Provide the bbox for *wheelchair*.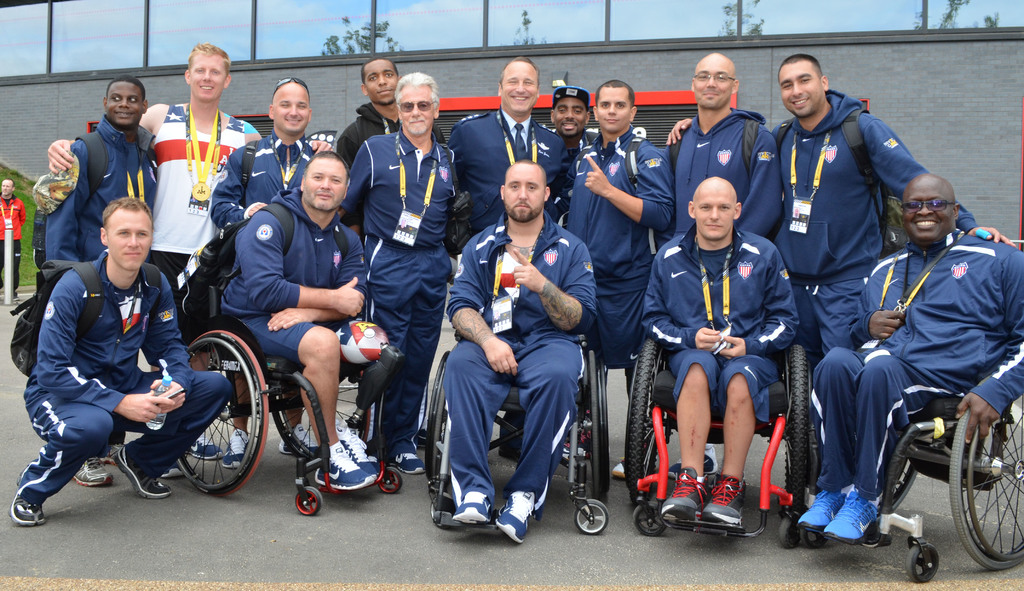
bbox=(623, 332, 806, 547).
